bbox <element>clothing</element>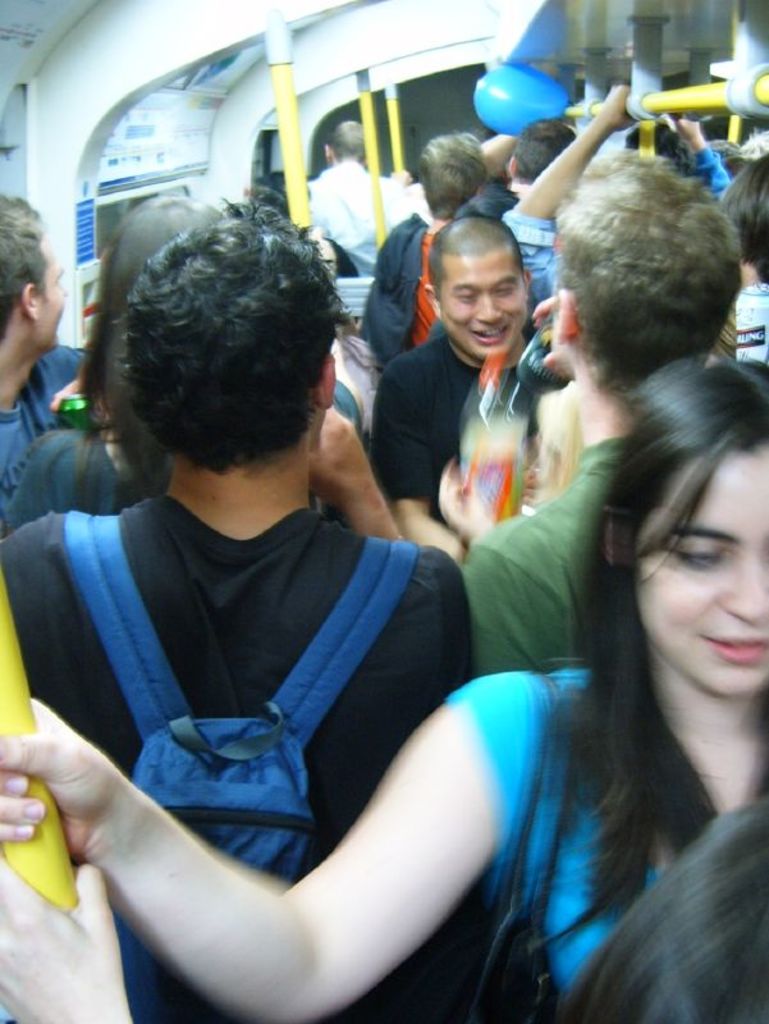
locate(494, 207, 560, 307)
